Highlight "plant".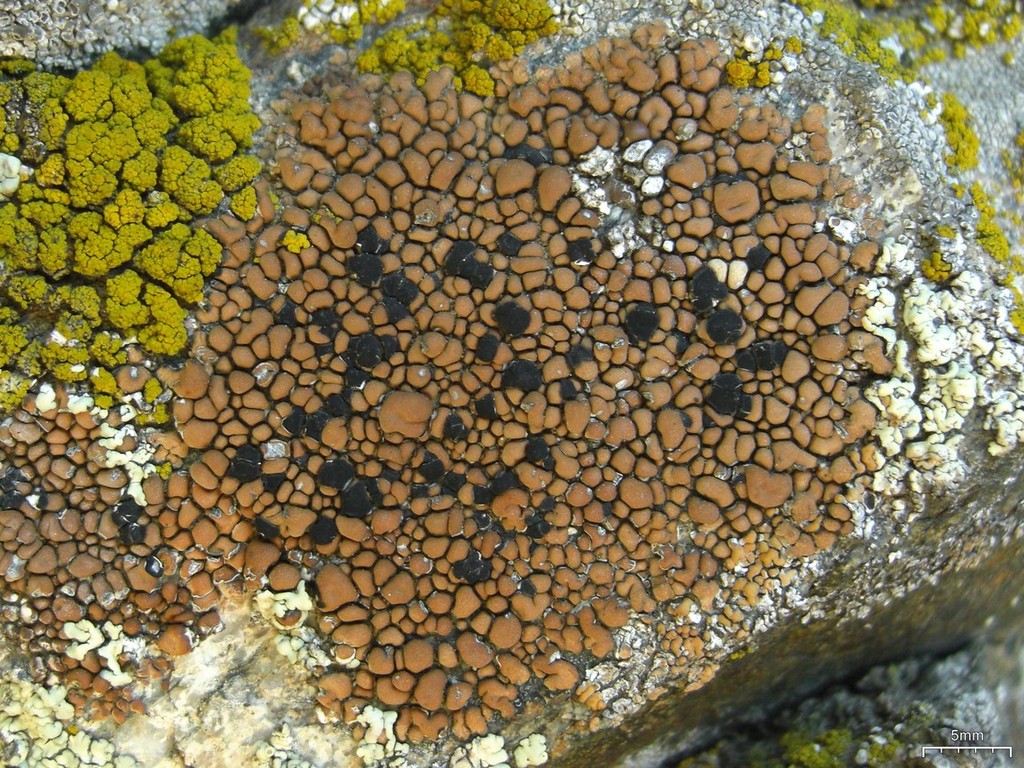
Highlighted region: bbox=[353, 10, 463, 83].
